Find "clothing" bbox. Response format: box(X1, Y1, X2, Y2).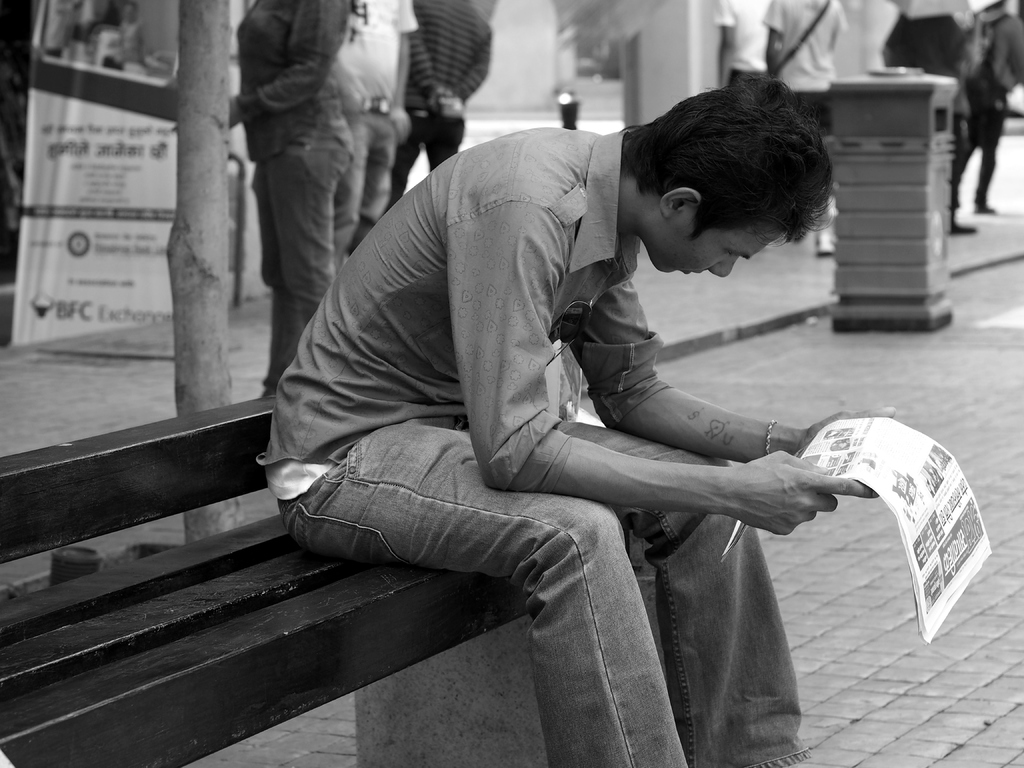
box(387, 0, 494, 207).
